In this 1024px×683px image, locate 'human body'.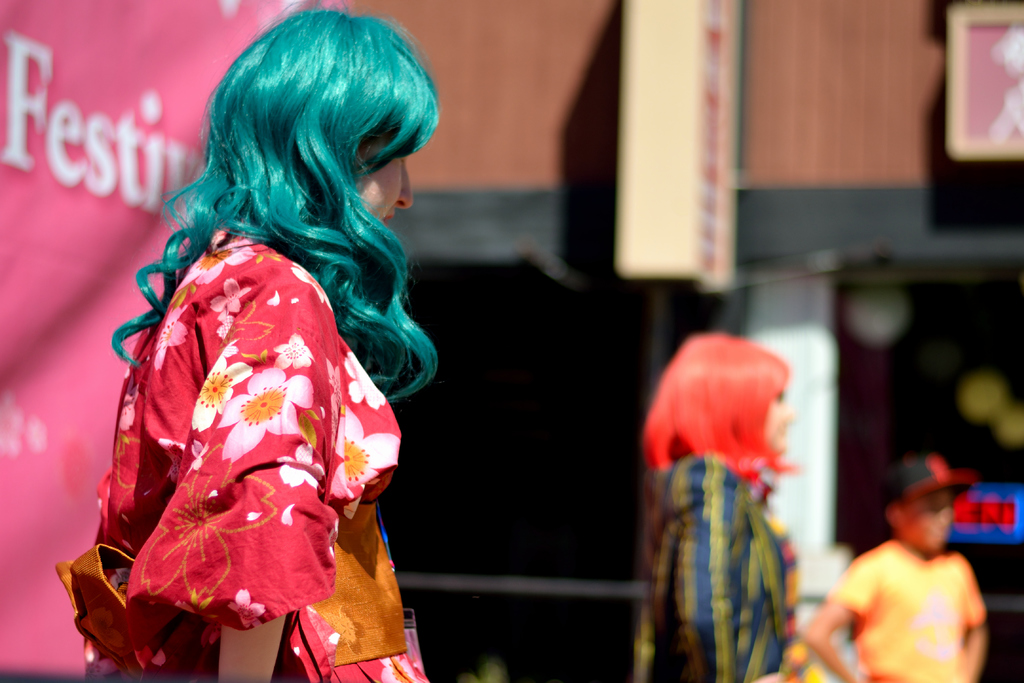
Bounding box: box(74, 0, 454, 682).
